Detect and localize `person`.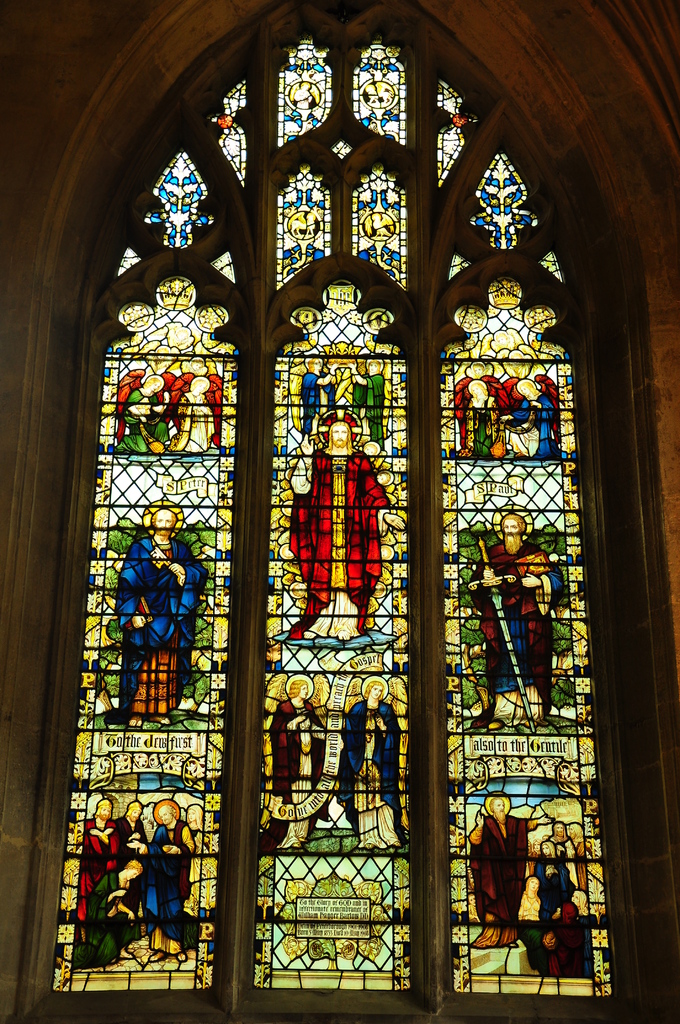
Localized at (108,495,197,748).
